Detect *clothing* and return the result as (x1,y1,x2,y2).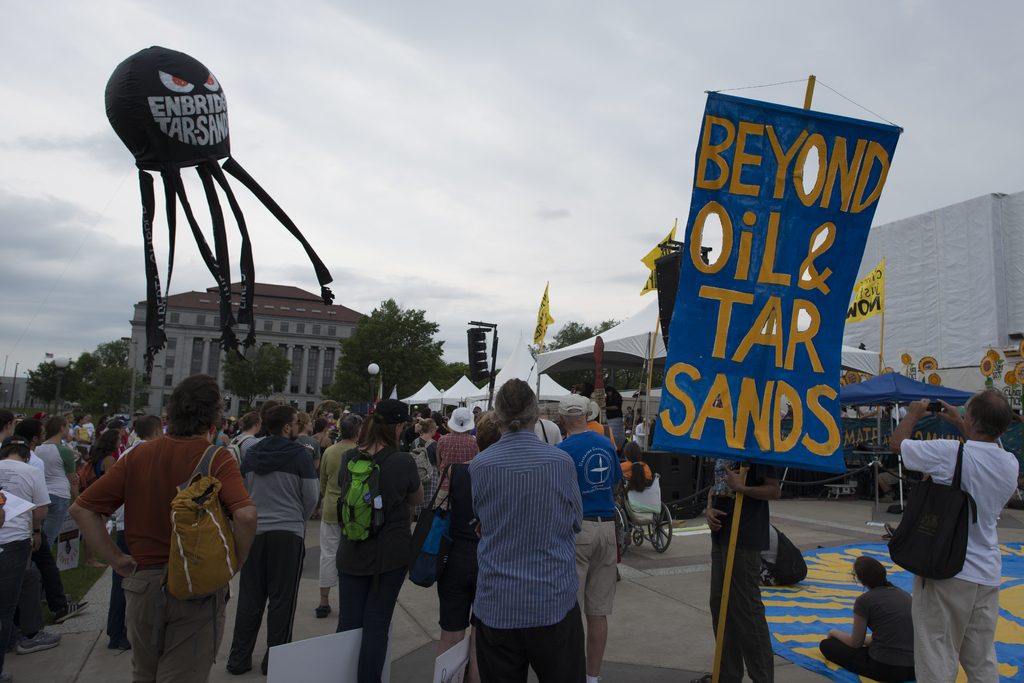
(817,584,922,682).
